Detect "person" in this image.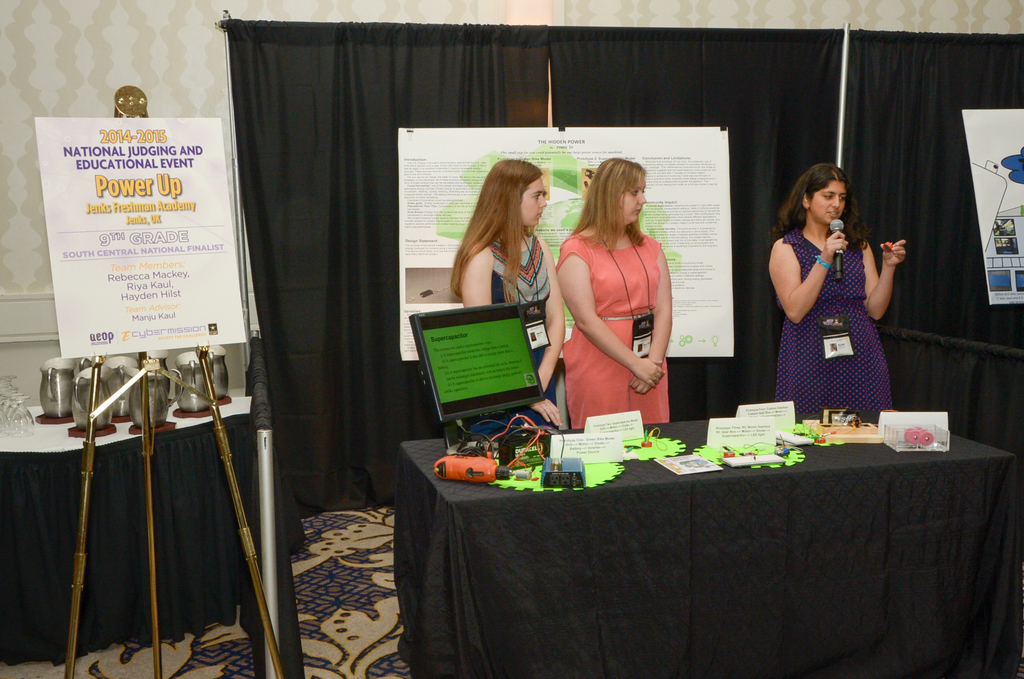
Detection: rect(769, 161, 908, 414).
